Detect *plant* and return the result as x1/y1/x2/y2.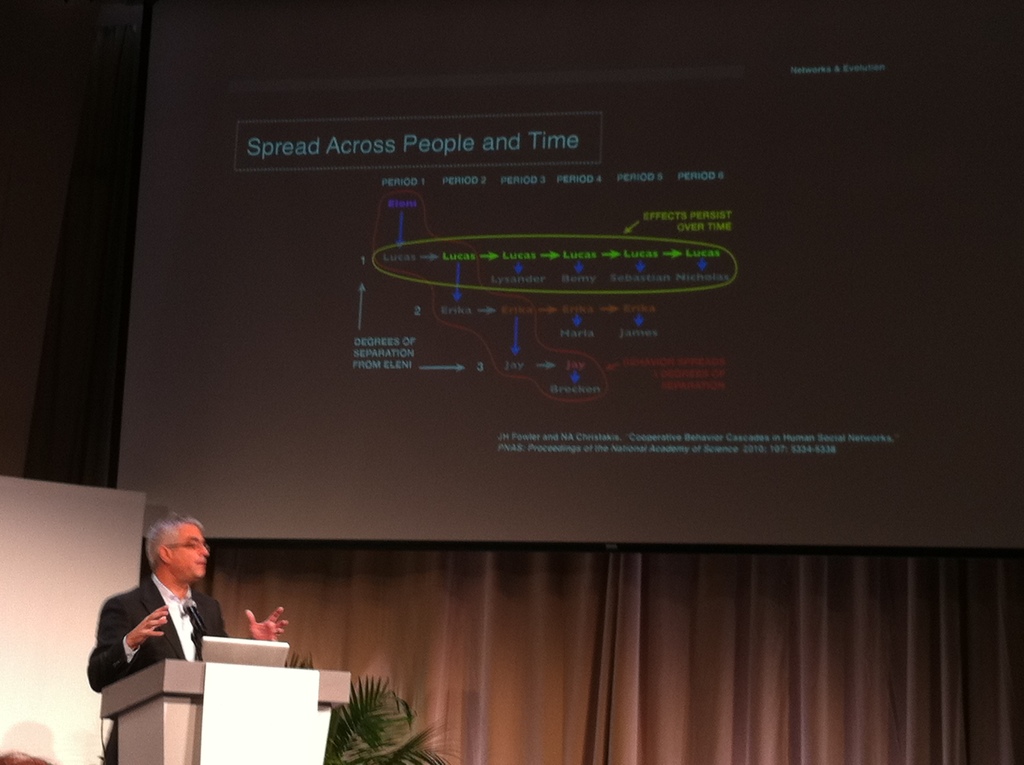
281/654/460/764.
